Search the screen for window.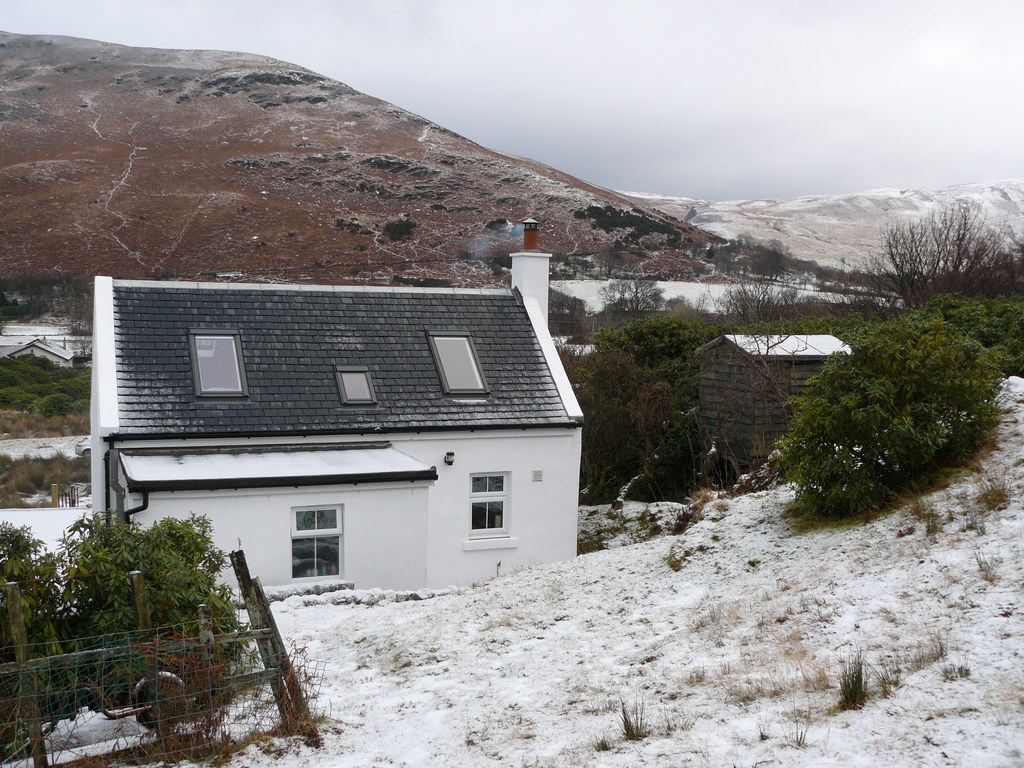
Found at (x1=293, y1=506, x2=344, y2=581).
